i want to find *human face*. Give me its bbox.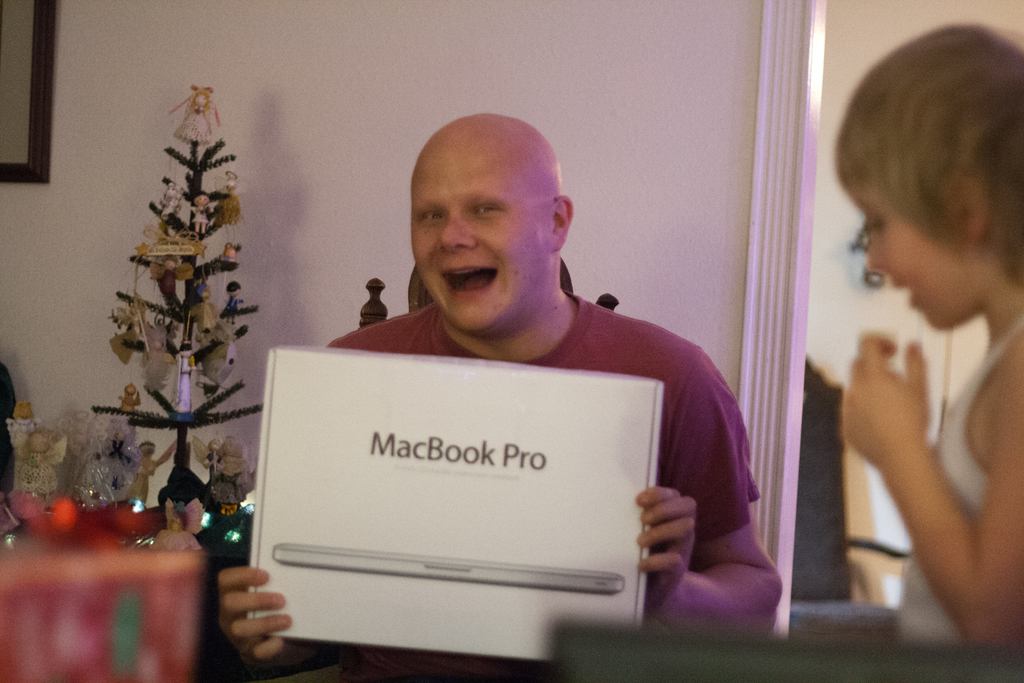
crop(412, 152, 550, 334).
